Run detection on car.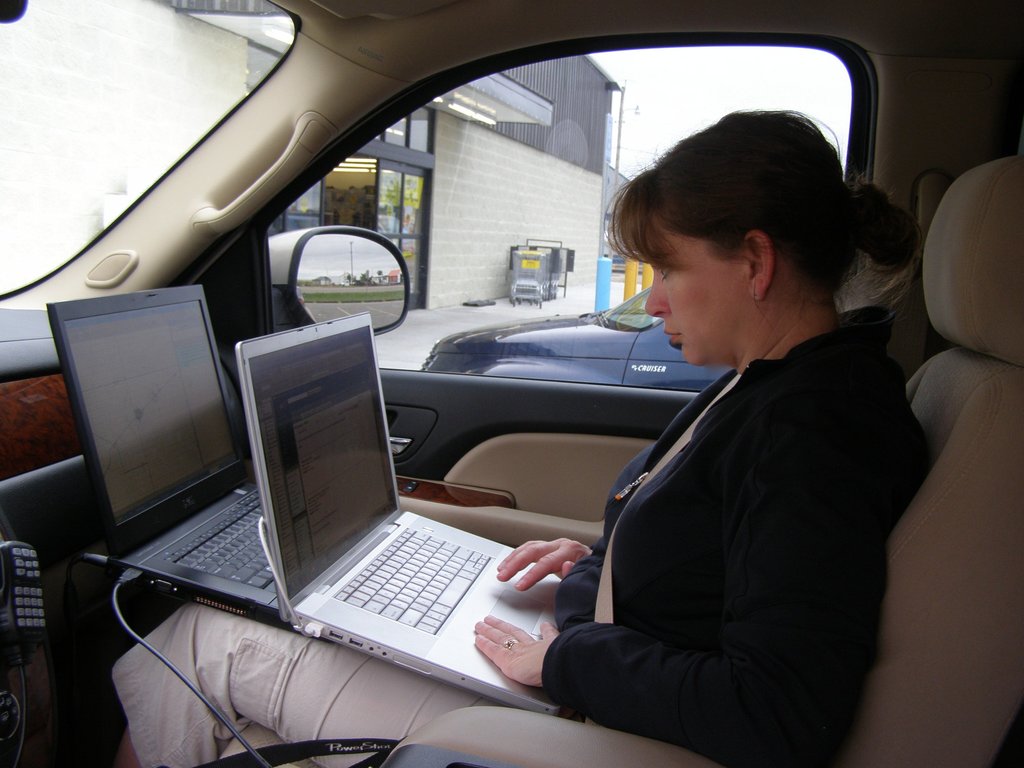
Result: locate(0, 1, 1023, 767).
